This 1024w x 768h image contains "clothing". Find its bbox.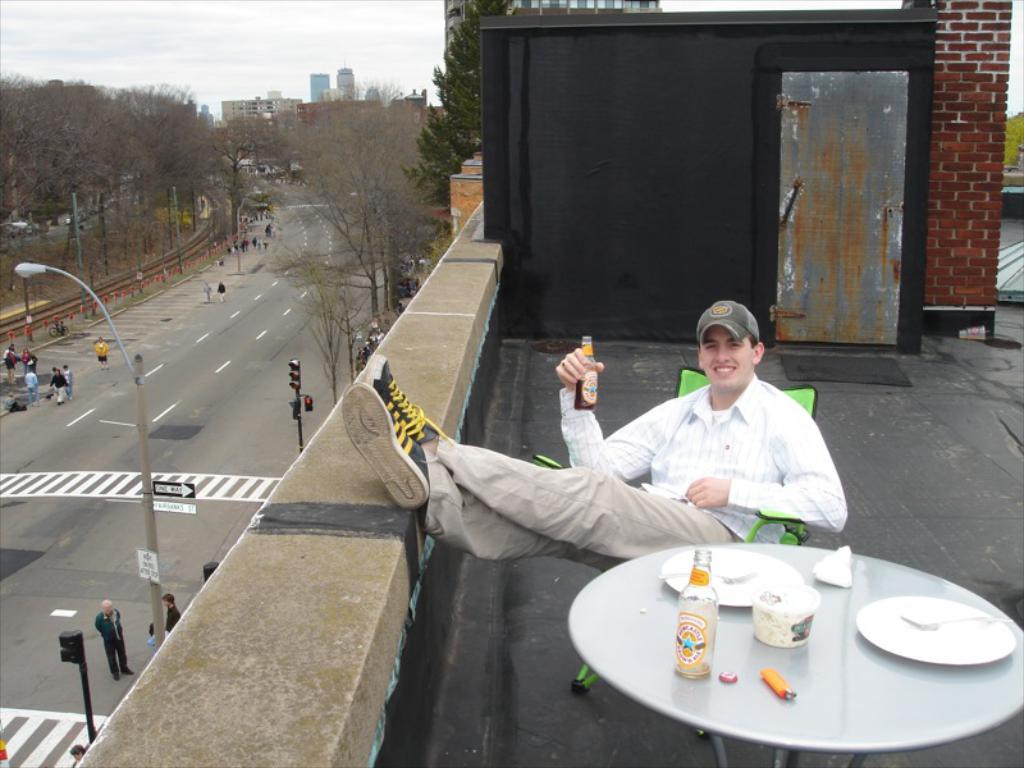
[420, 376, 847, 576].
